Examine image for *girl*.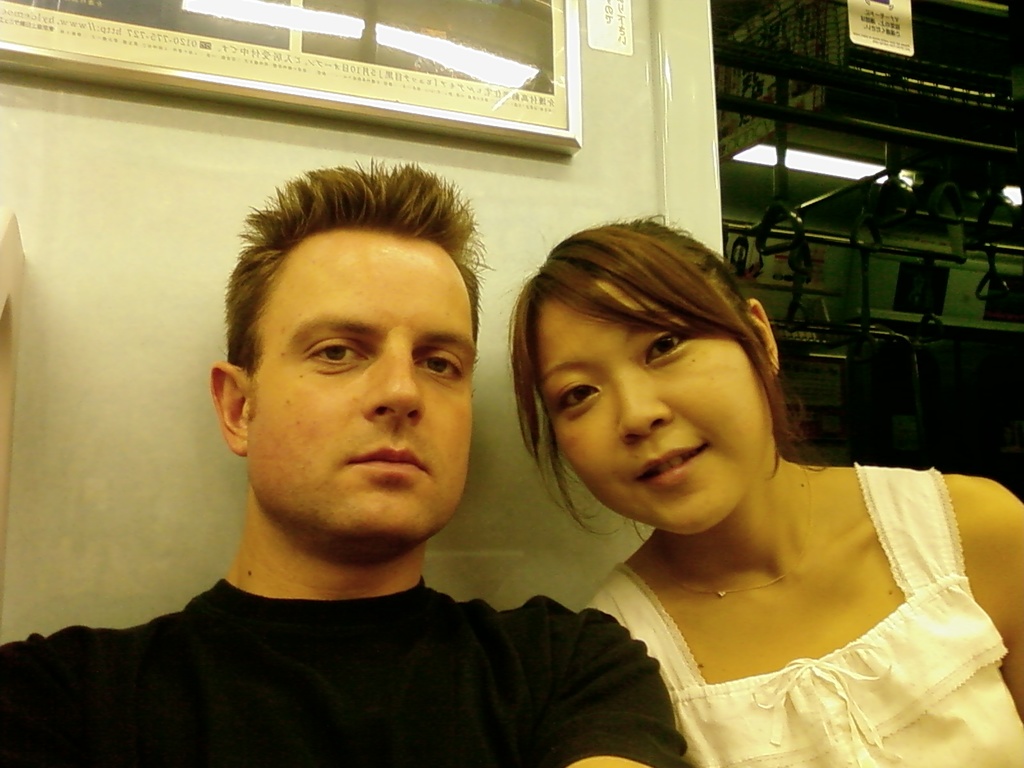
Examination result: select_region(504, 216, 1023, 767).
